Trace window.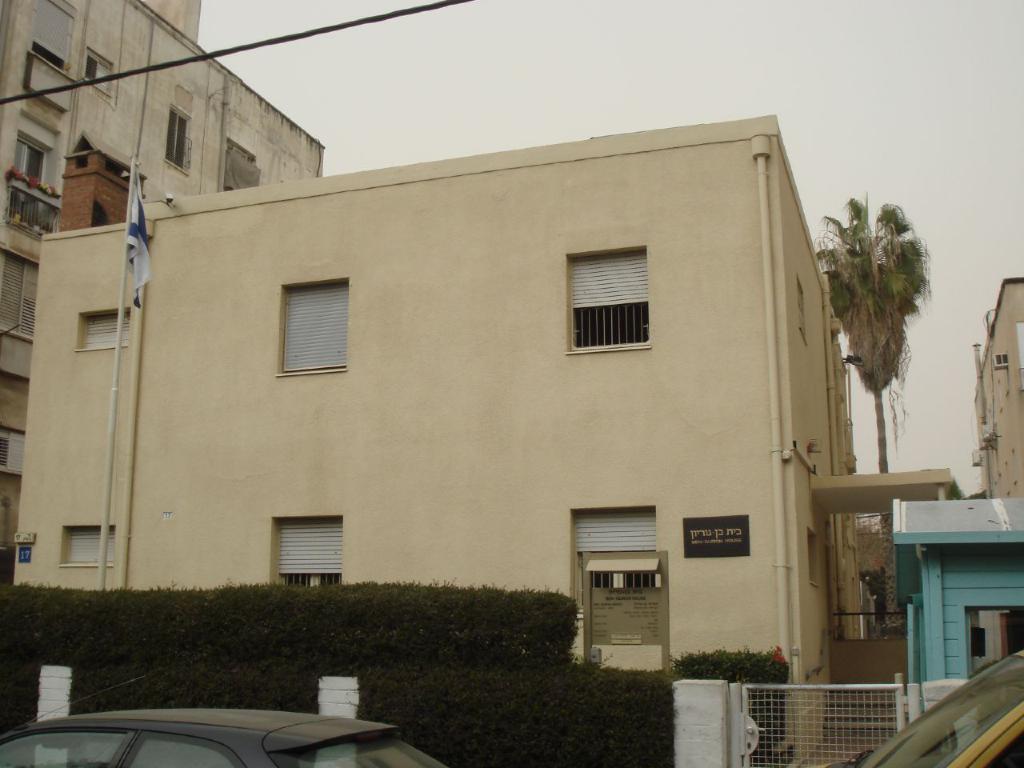
Traced to bbox=(571, 246, 647, 353).
